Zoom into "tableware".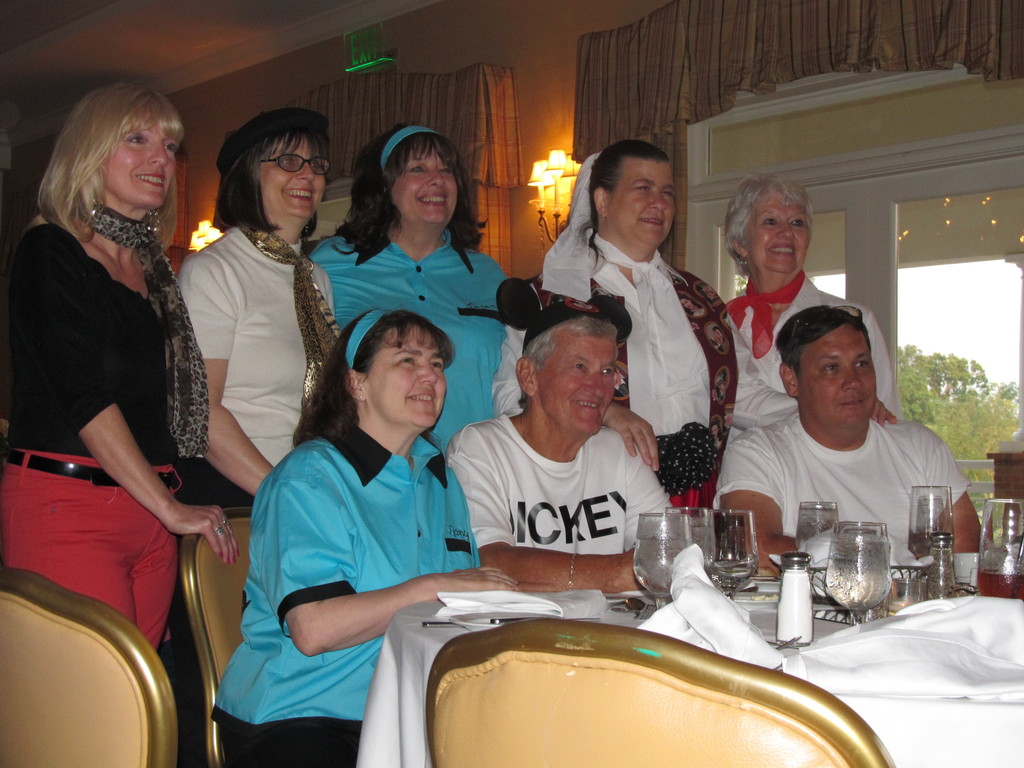
Zoom target: [977,497,1023,598].
